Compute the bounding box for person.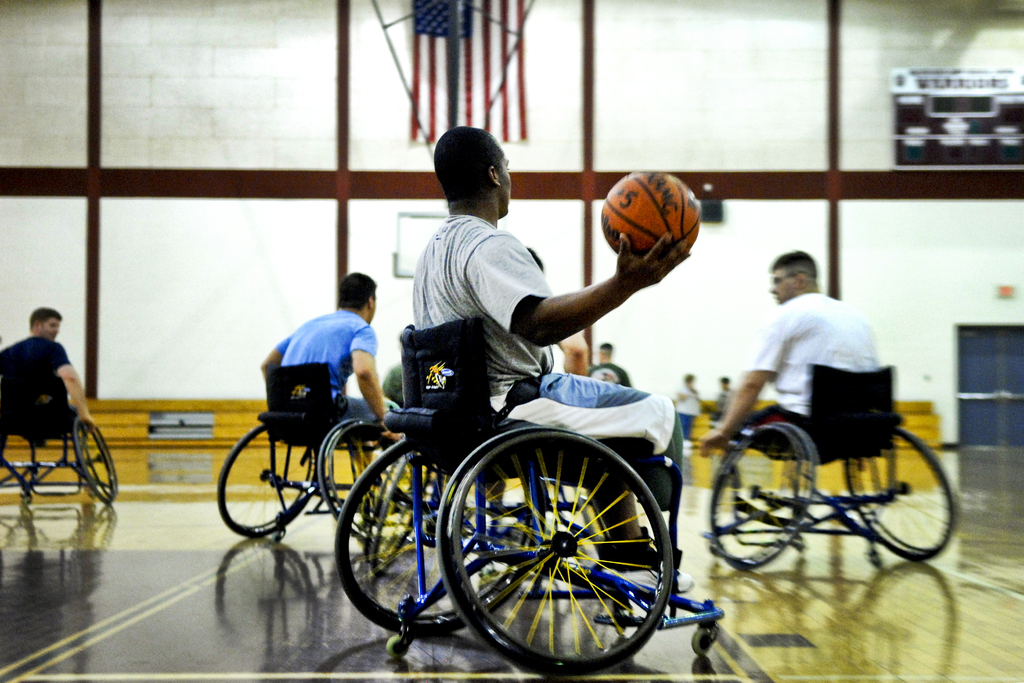
box(705, 244, 879, 457).
